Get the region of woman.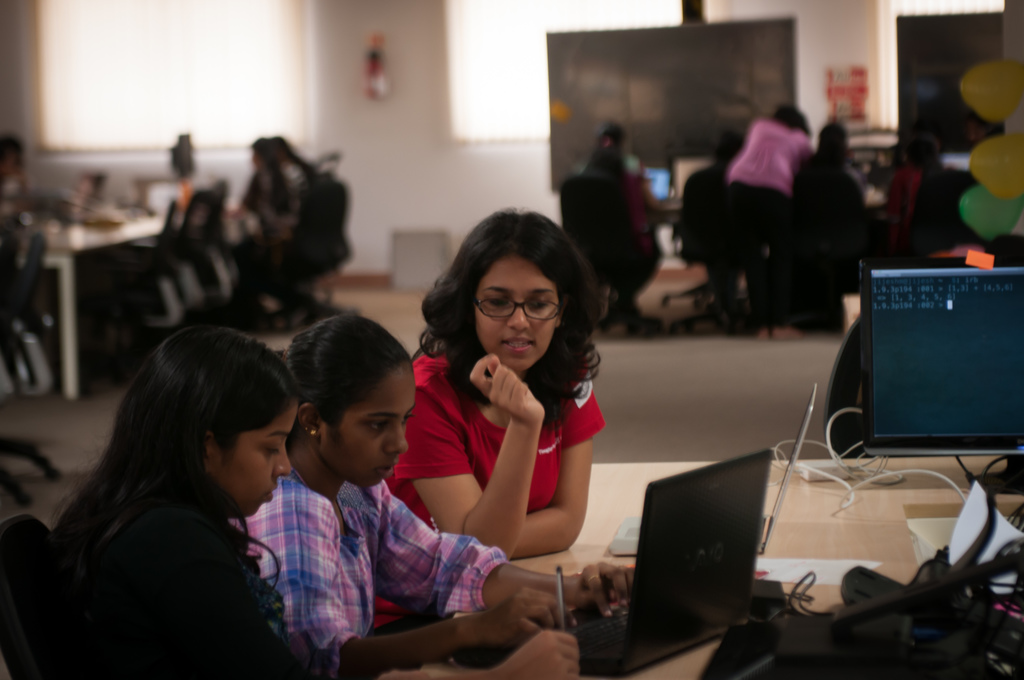
Rect(11, 325, 580, 679).
